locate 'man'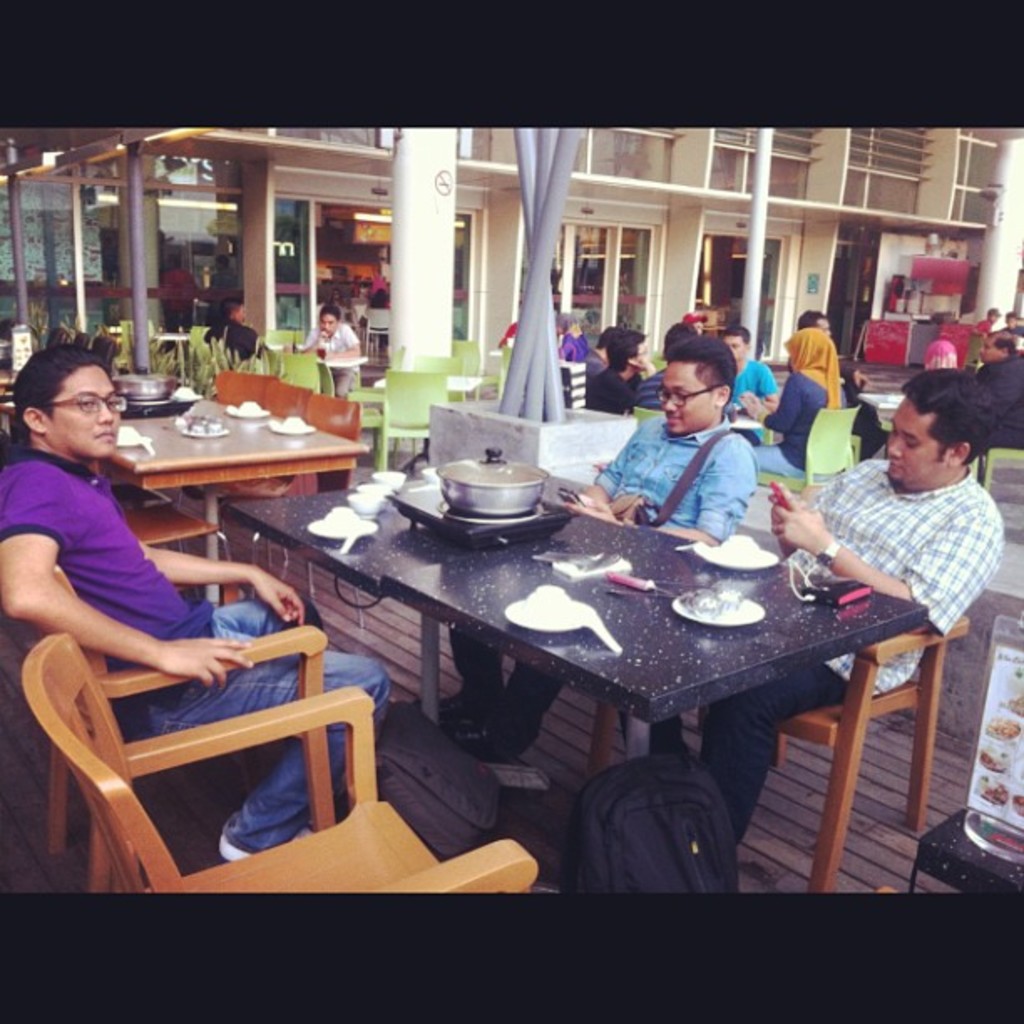
pyautogui.locateOnScreen(7, 323, 373, 865)
